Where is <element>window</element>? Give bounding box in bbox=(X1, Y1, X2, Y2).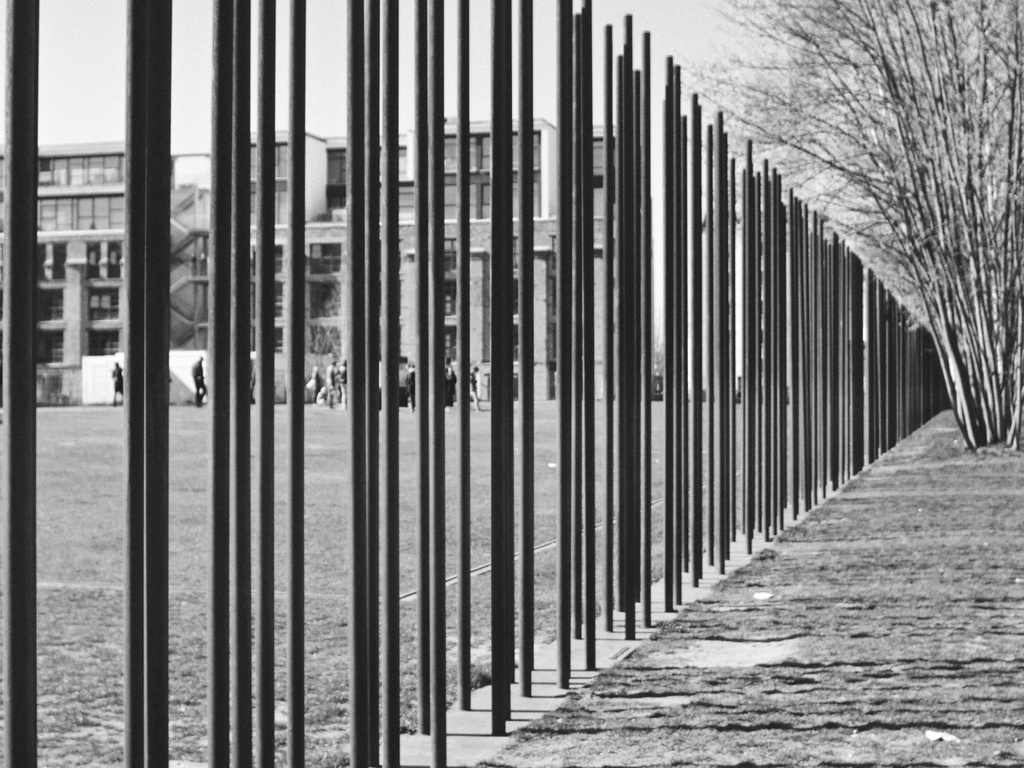
bbox=(242, 145, 301, 220).
